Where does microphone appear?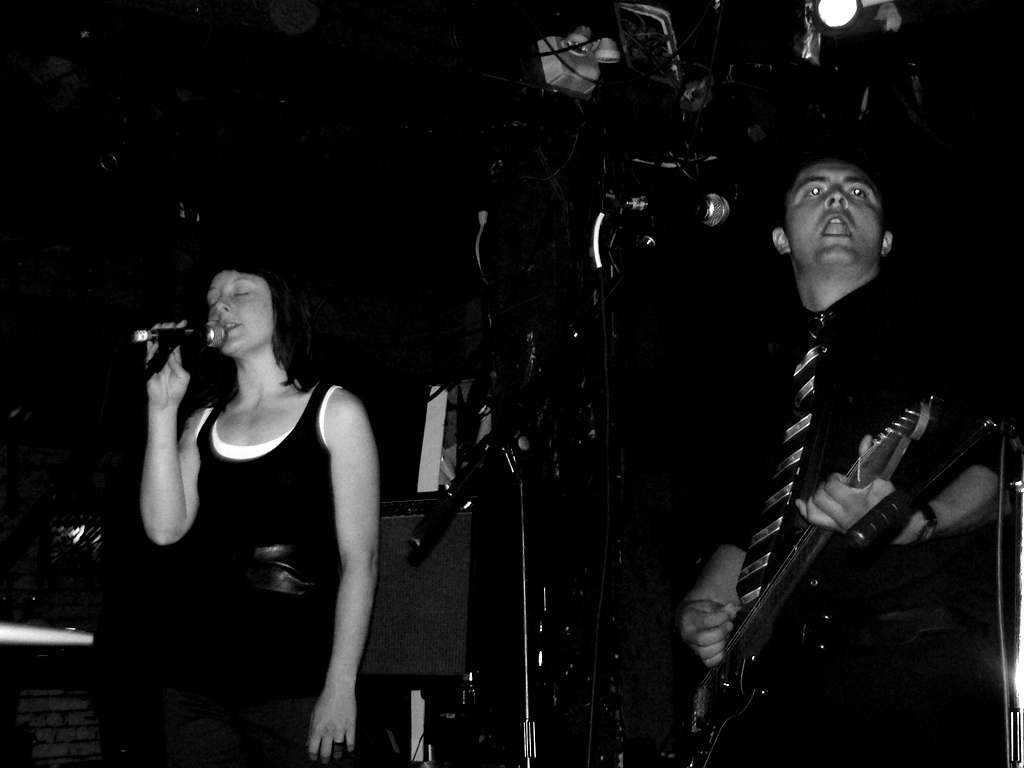
Appears at [134, 322, 229, 347].
